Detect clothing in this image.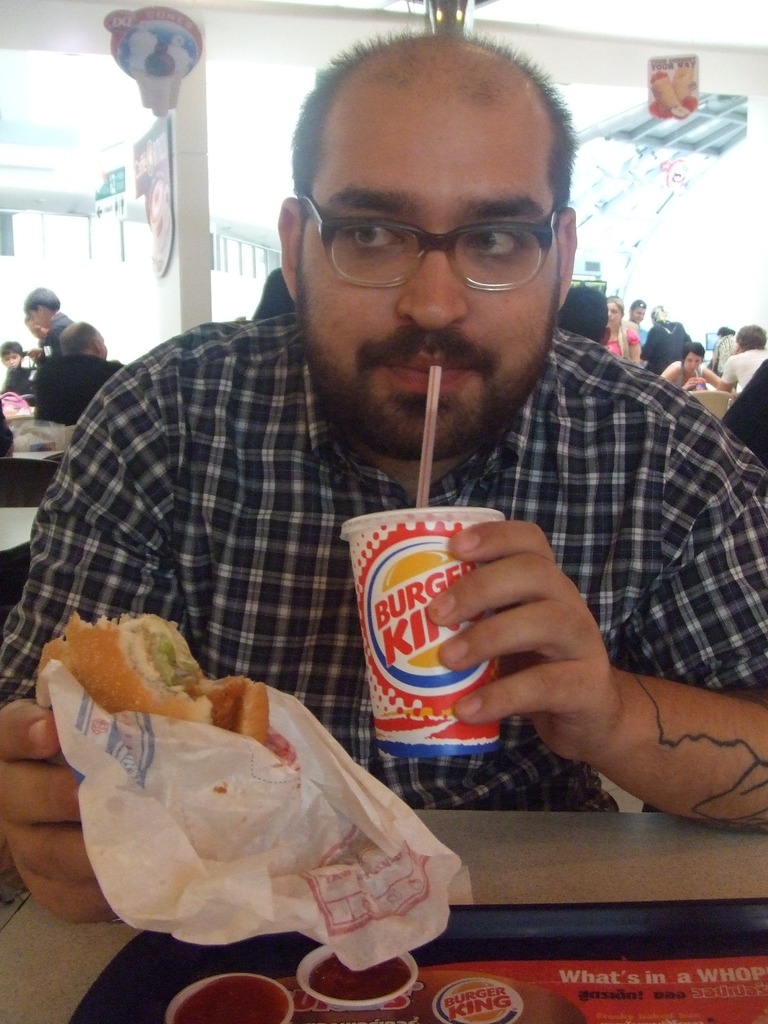
Detection: region(39, 310, 74, 364).
